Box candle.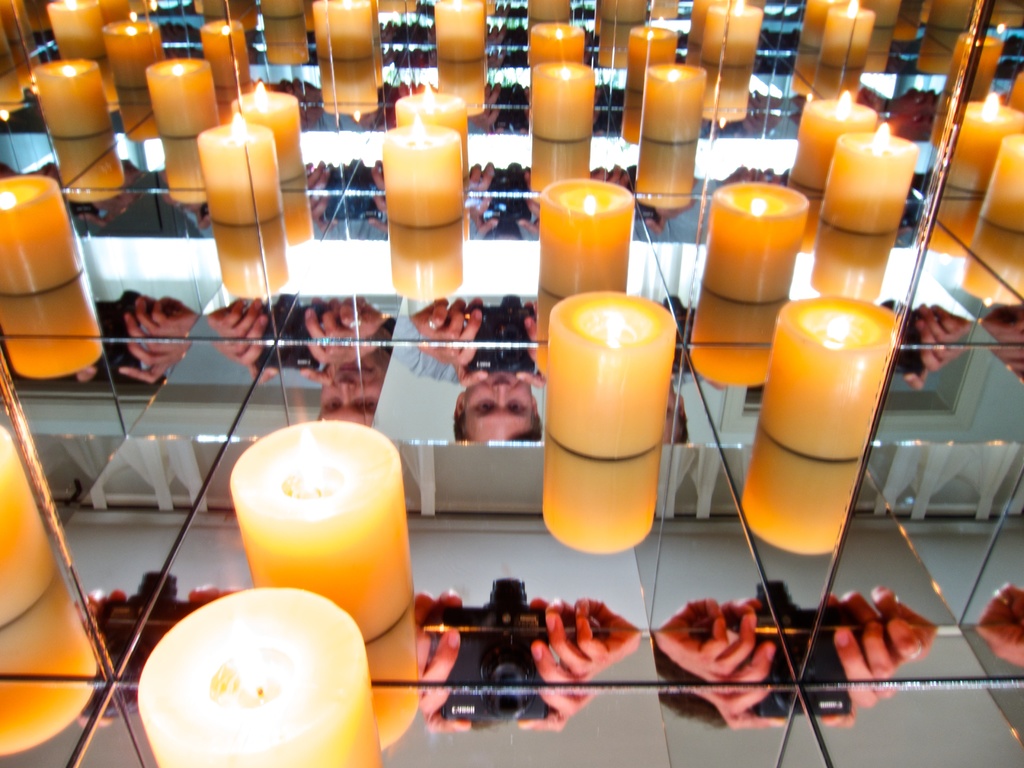
box(526, 4, 571, 19).
